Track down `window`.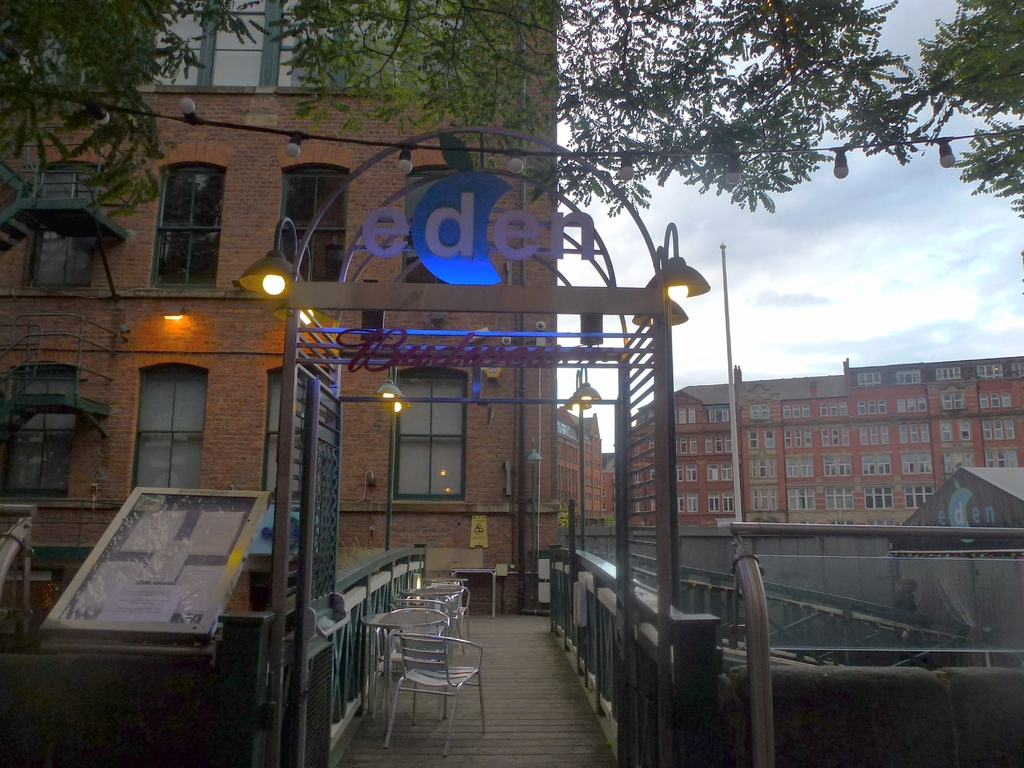
Tracked to region(760, 402, 769, 419).
